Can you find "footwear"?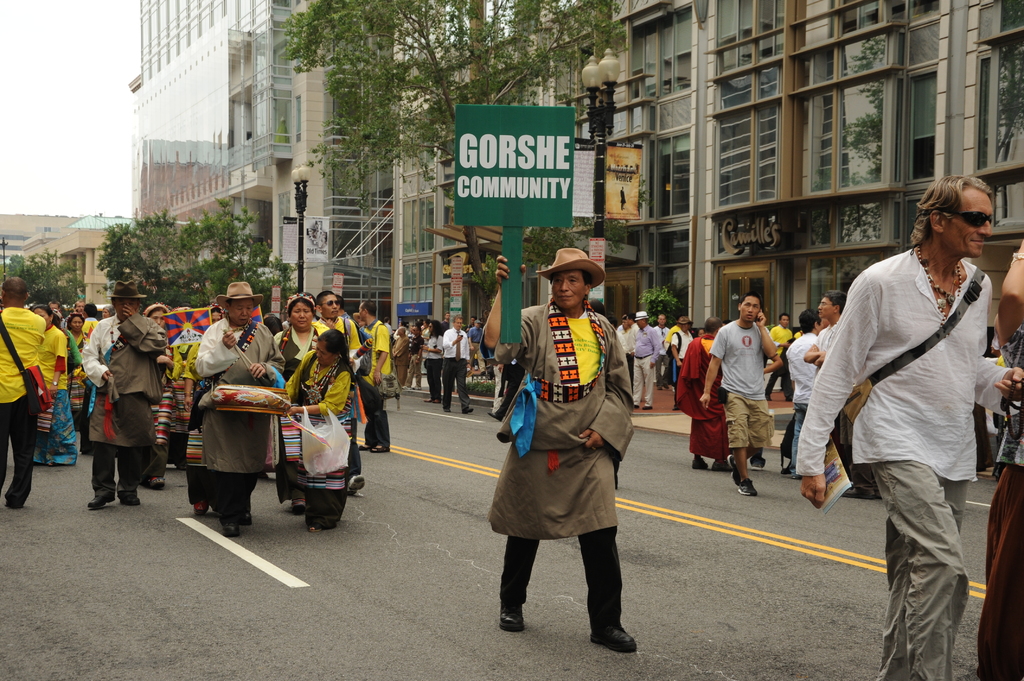
Yes, bounding box: [x1=788, y1=472, x2=804, y2=481].
